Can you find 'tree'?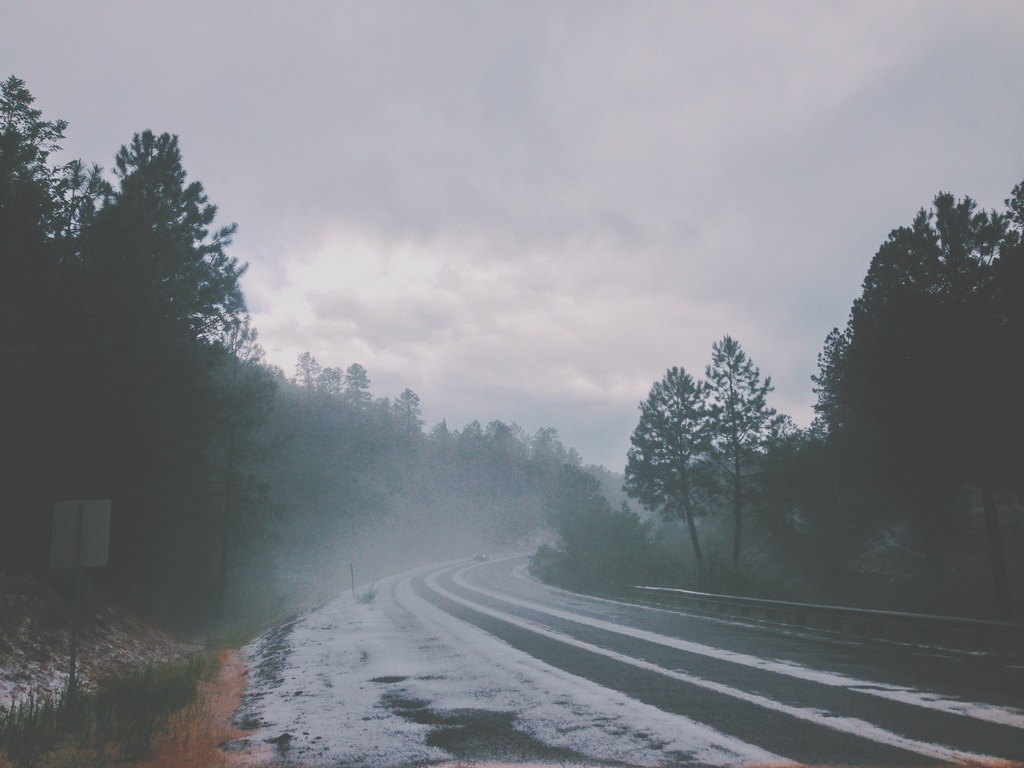
Yes, bounding box: (x1=781, y1=185, x2=1016, y2=641).
